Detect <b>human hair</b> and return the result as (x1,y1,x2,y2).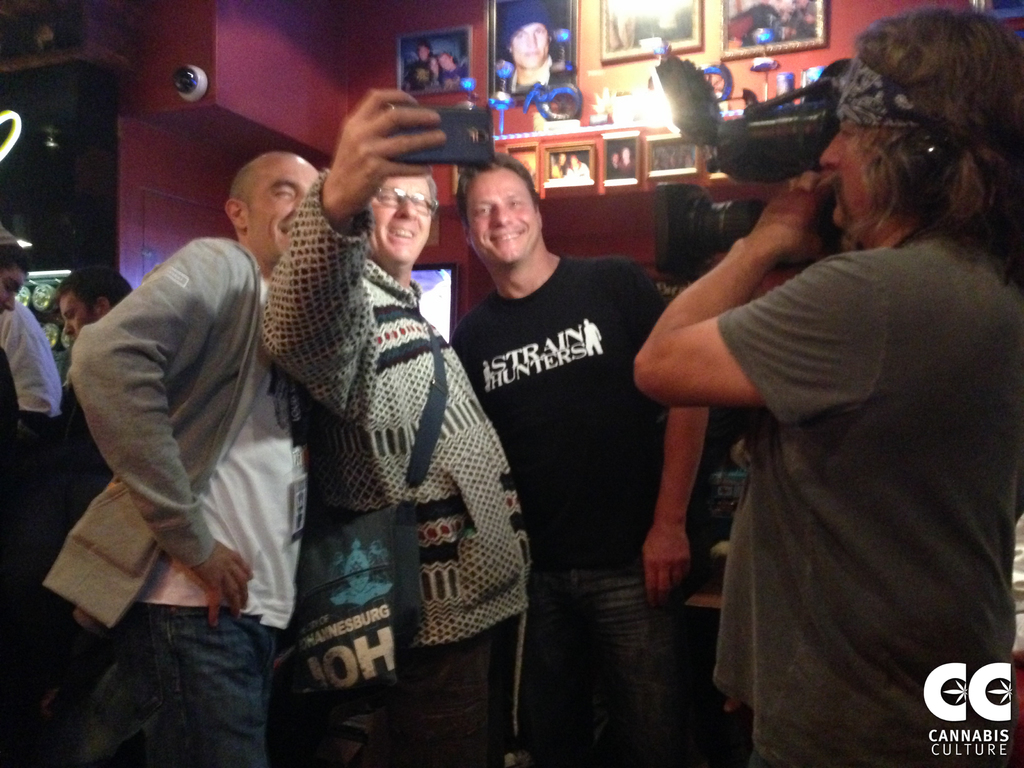
(419,173,436,216).
